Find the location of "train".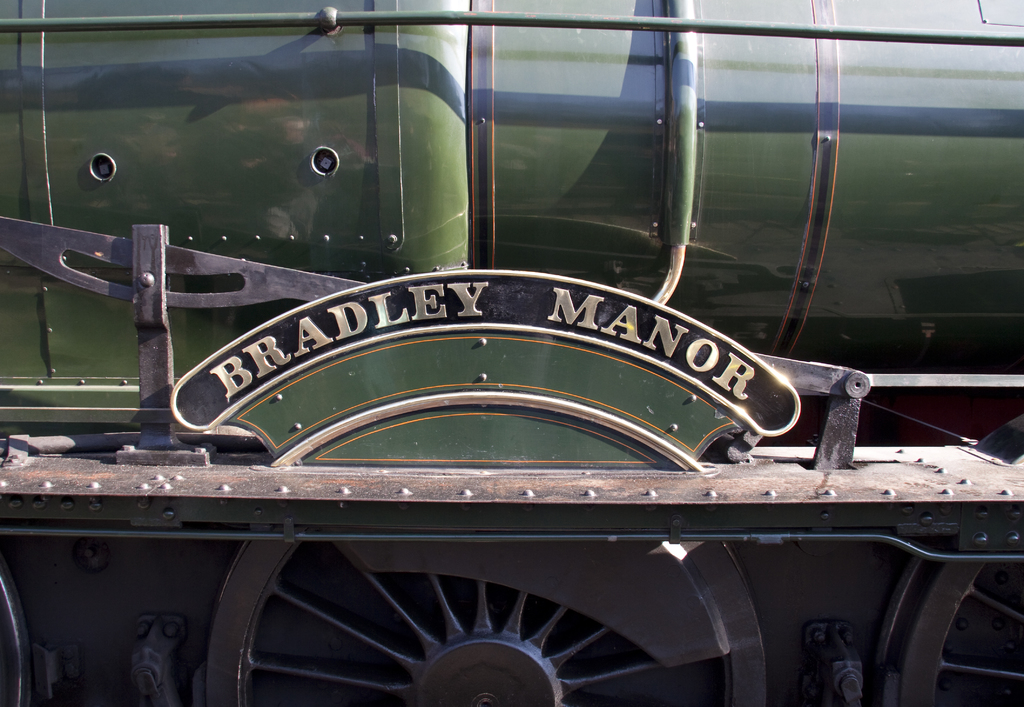
Location: bbox(0, 0, 1023, 706).
